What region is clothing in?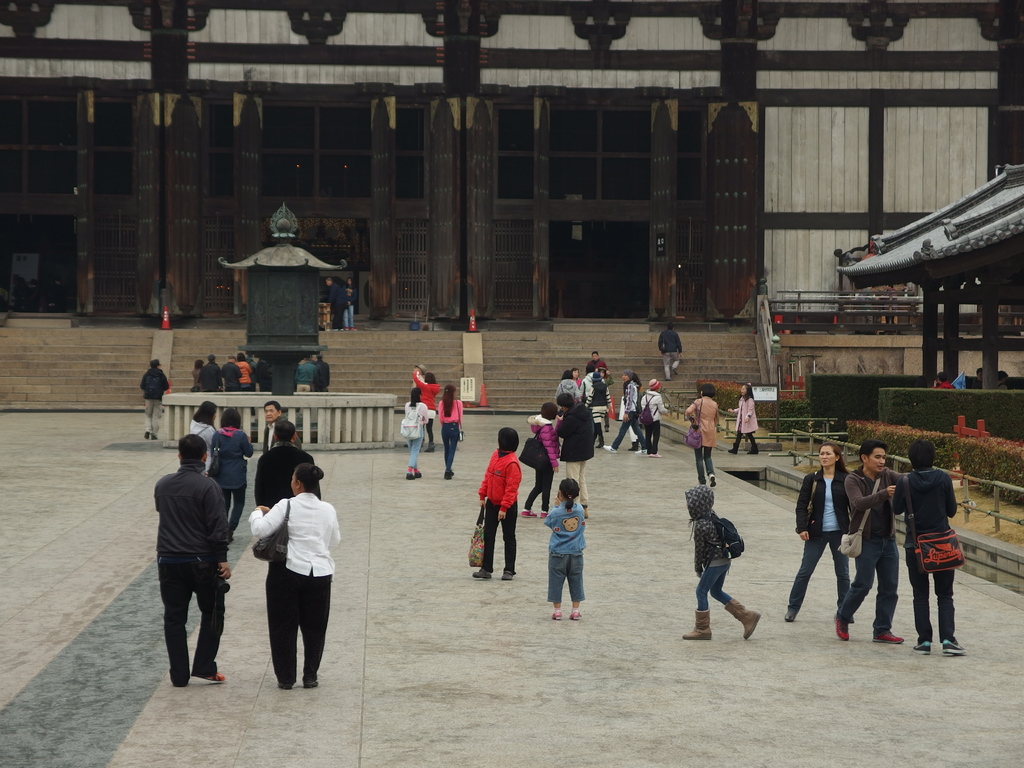
BBox(152, 456, 230, 688).
